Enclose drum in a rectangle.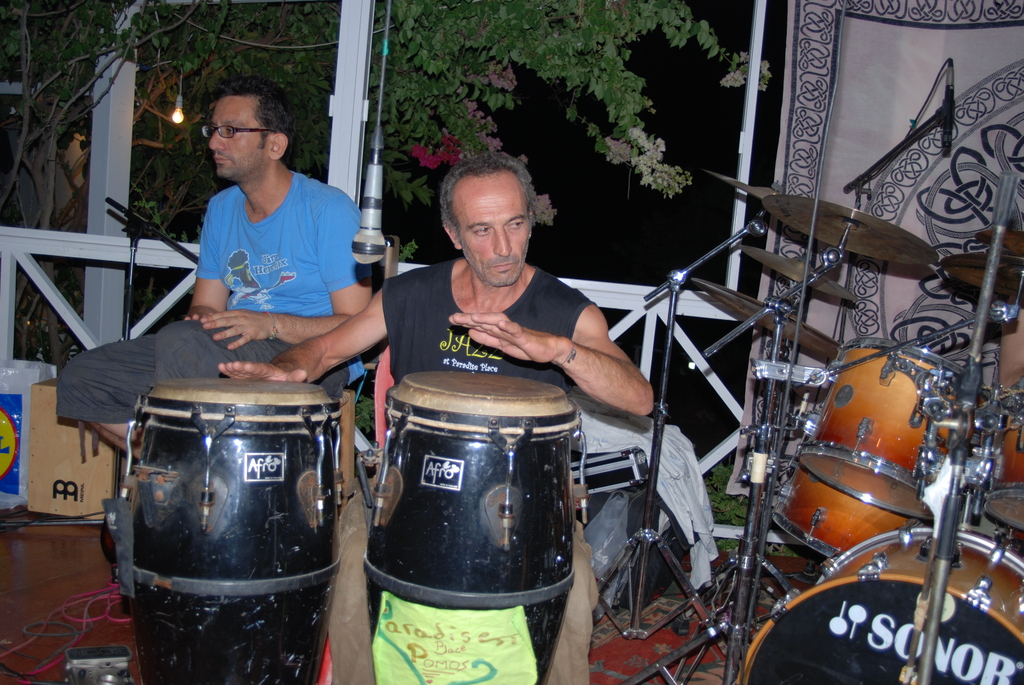
<region>795, 337, 973, 519</region>.
